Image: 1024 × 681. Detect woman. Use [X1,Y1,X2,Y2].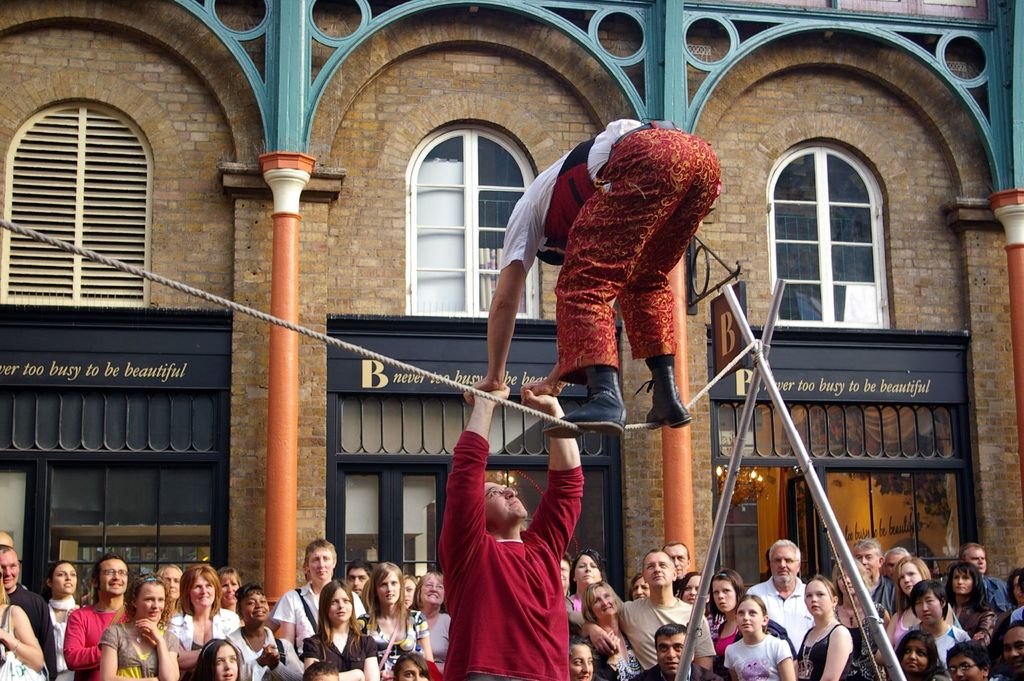
[412,573,451,671].
